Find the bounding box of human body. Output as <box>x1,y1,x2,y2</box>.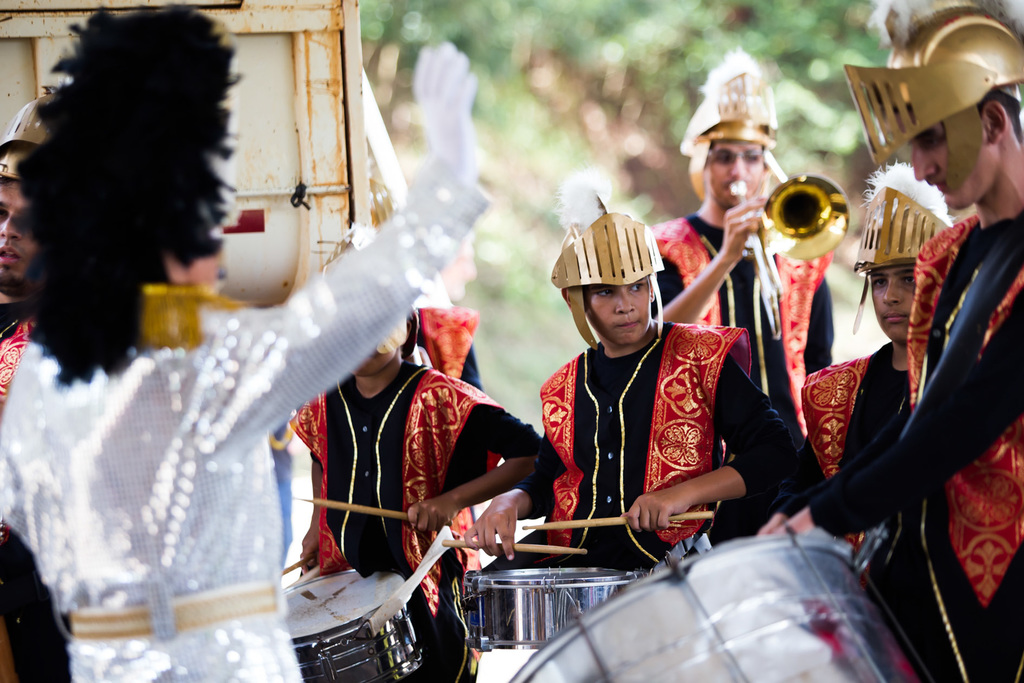
<box>1,44,491,682</box>.
